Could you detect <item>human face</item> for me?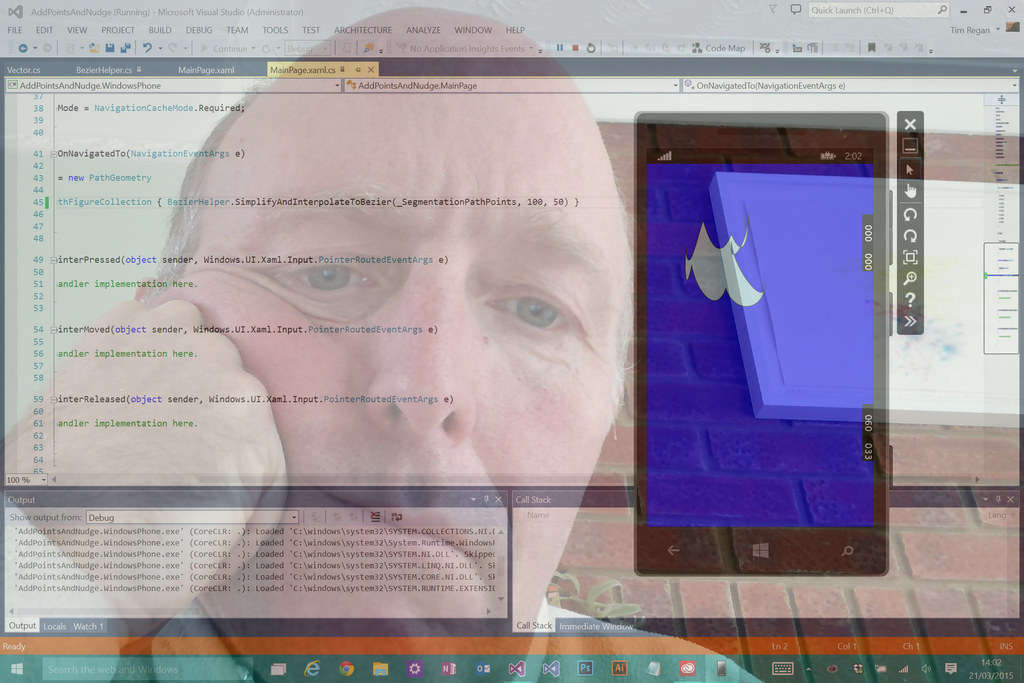
Detection result: [175,19,618,682].
